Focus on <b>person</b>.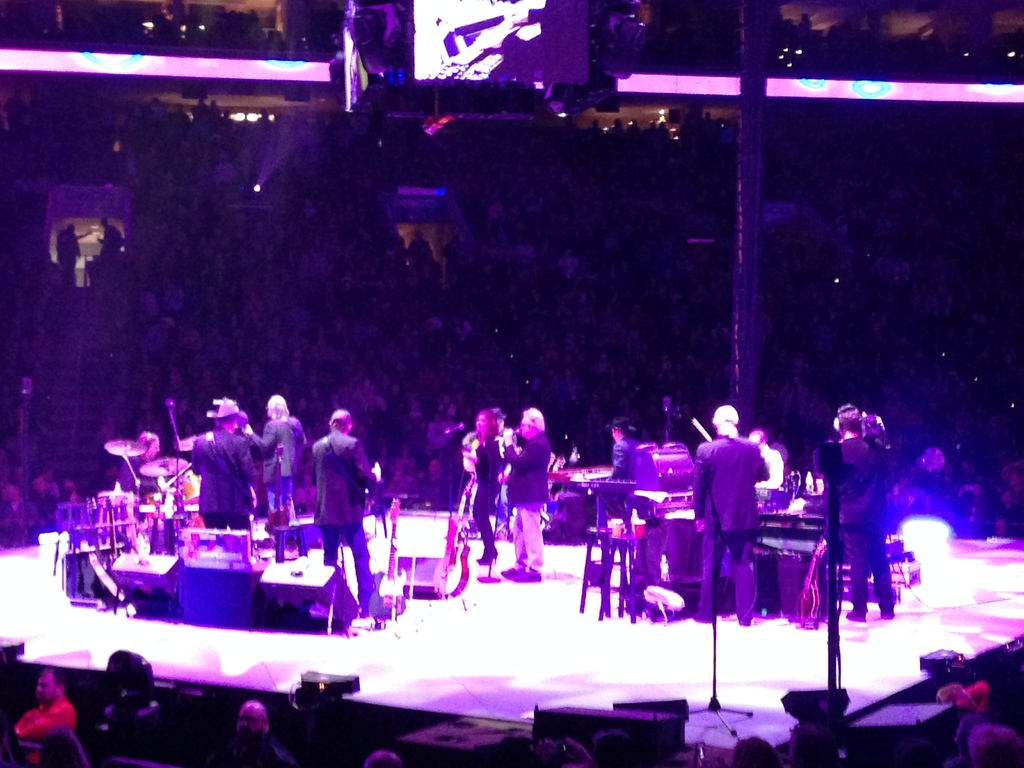
Focused at Rect(495, 405, 557, 588).
